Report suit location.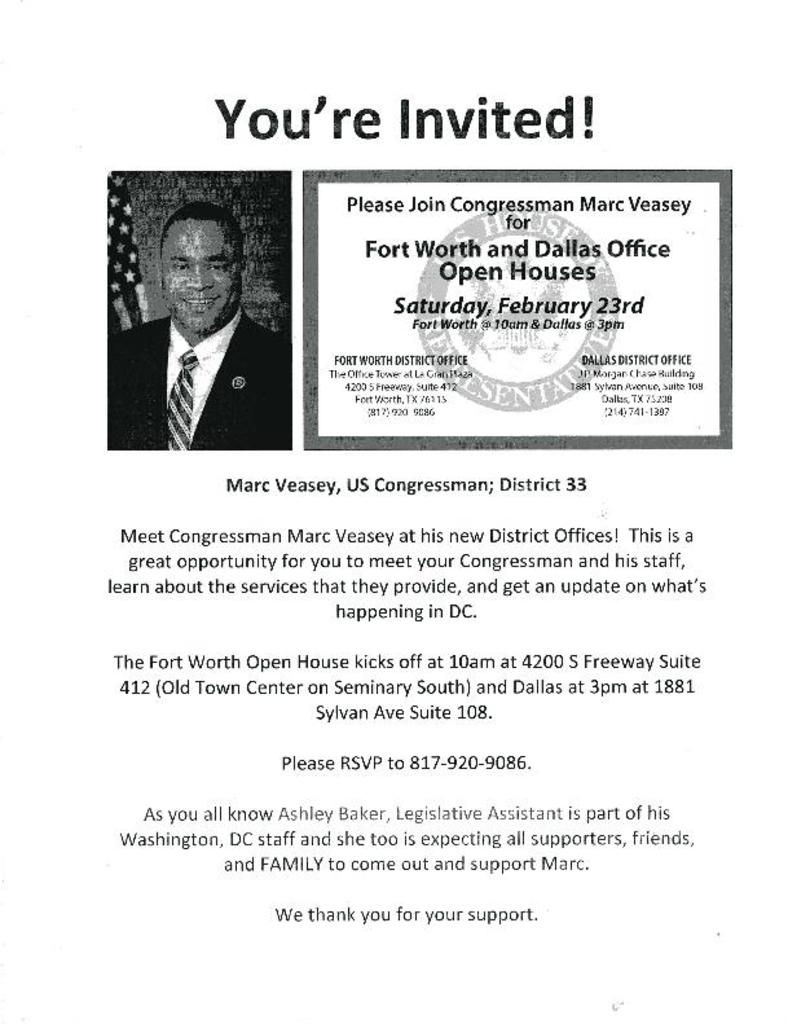
Report: 116,236,285,454.
